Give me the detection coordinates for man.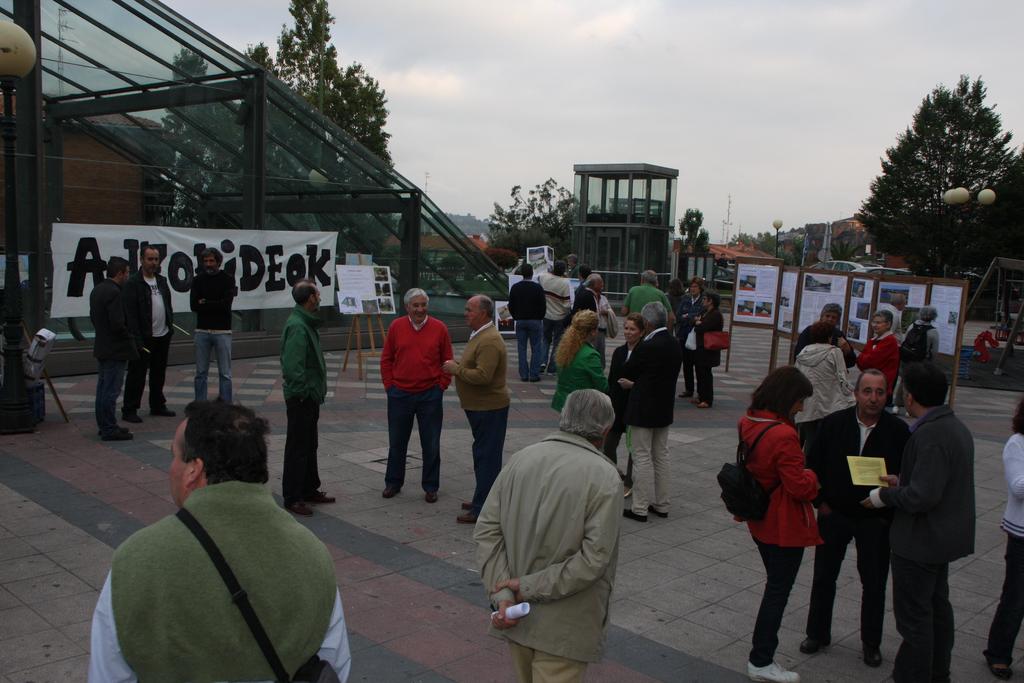
select_region(871, 359, 975, 682).
